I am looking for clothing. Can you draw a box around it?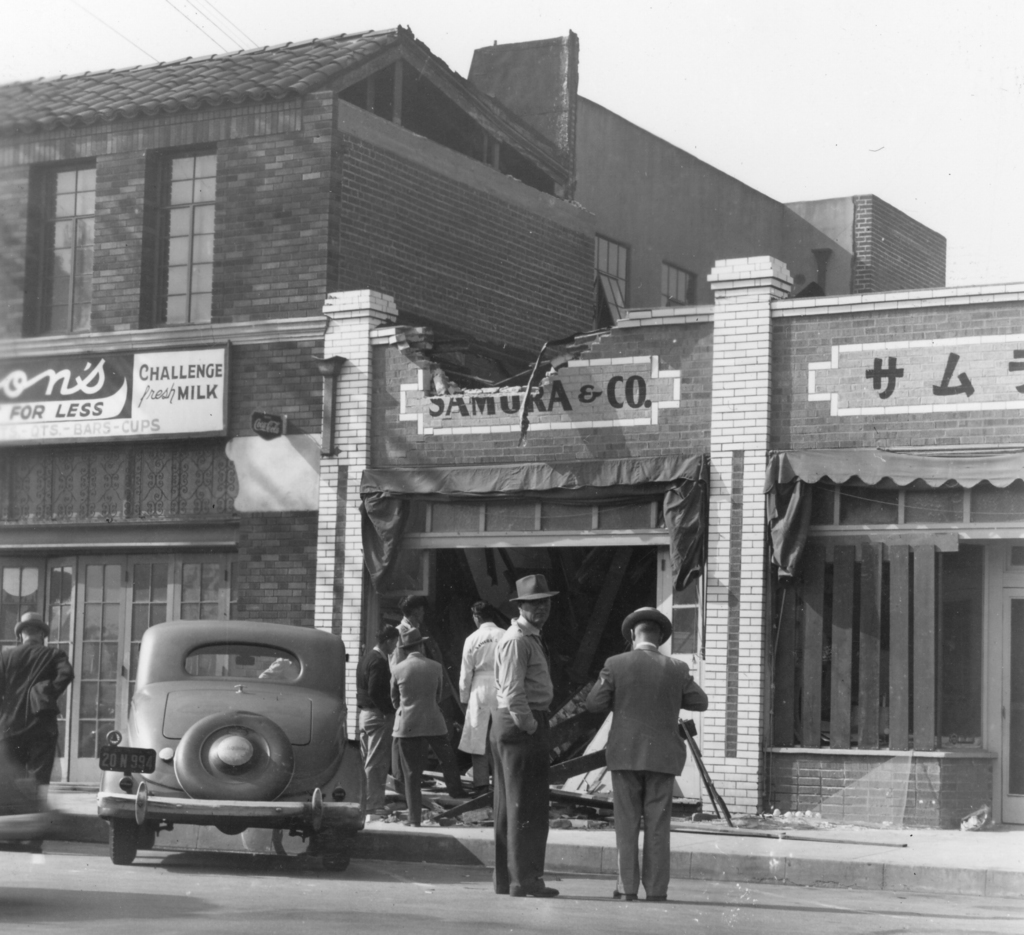
Sure, the bounding box is 577:616:708:884.
